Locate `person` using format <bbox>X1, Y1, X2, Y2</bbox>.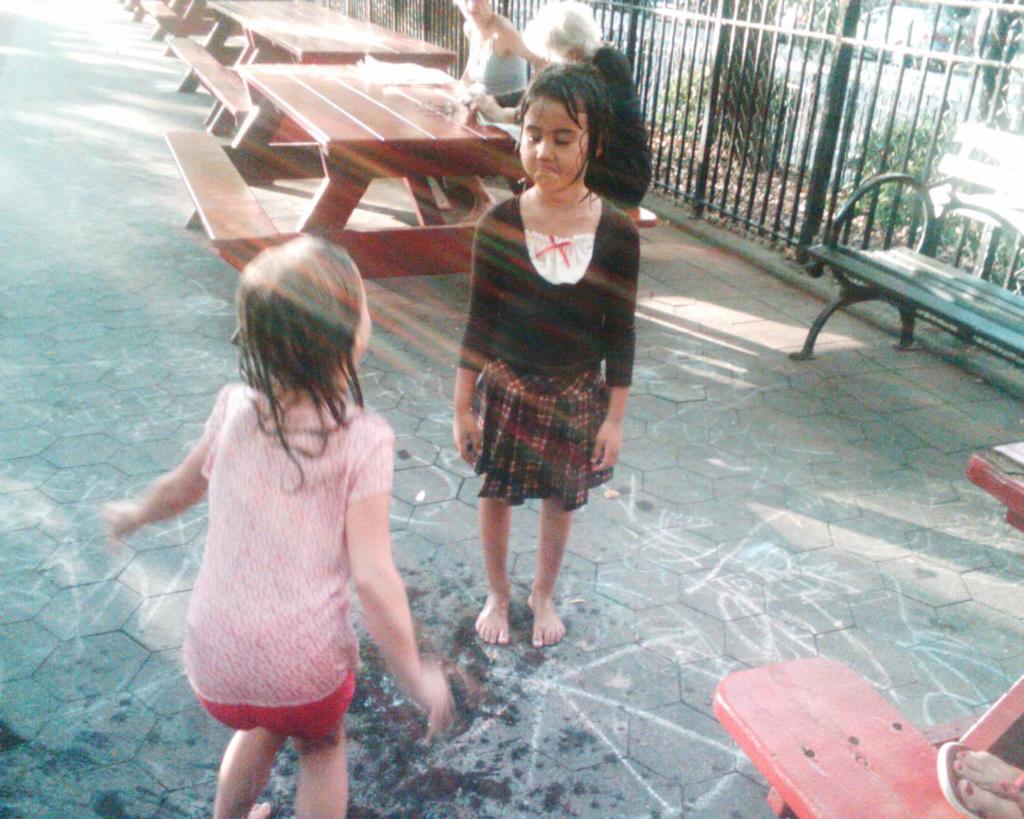
<bbox>467, 0, 599, 120</bbox>.
